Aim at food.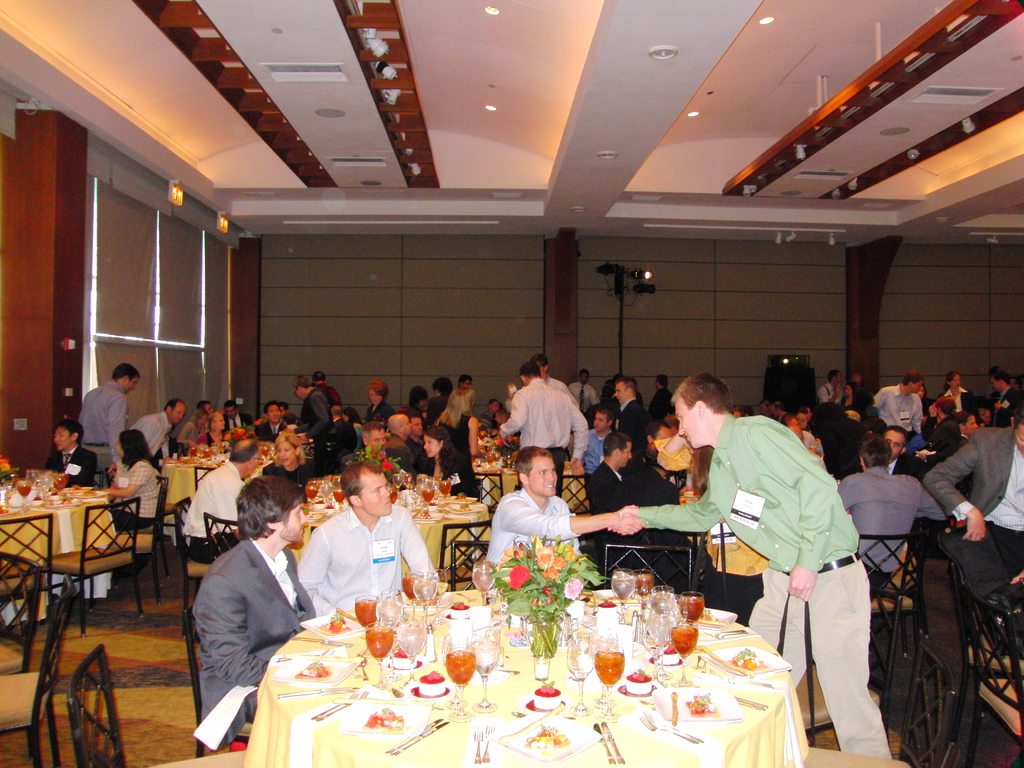
Aimed at region(447, 492, 472, 502).
